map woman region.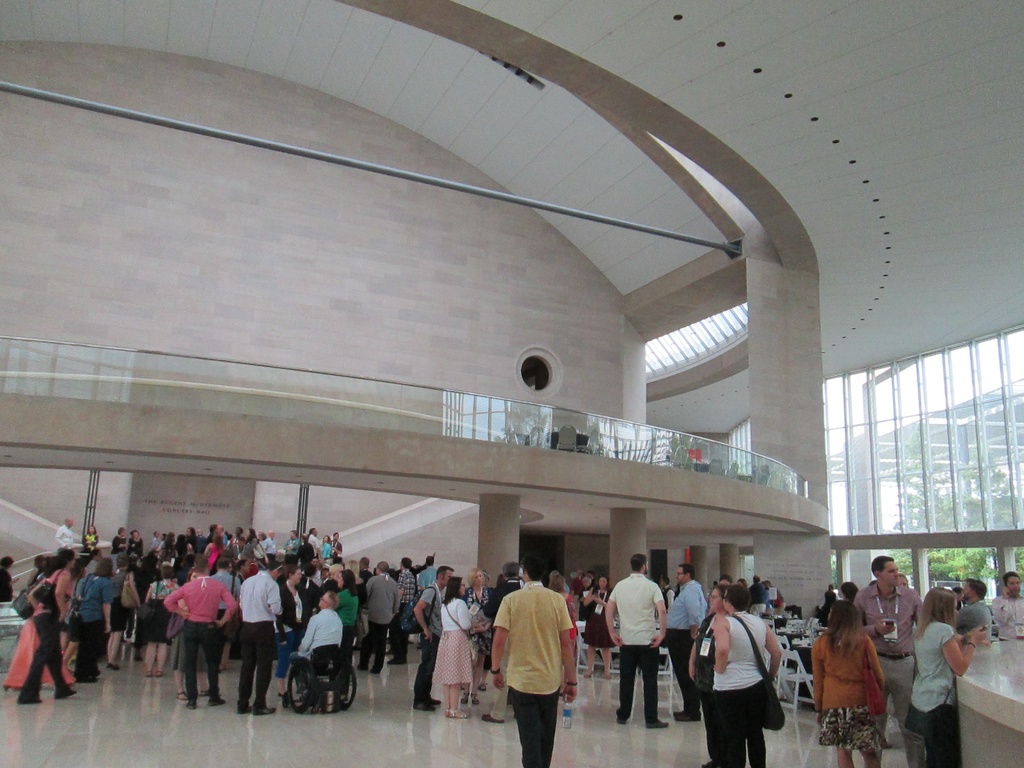
Mapped to 460/568/494/706.
